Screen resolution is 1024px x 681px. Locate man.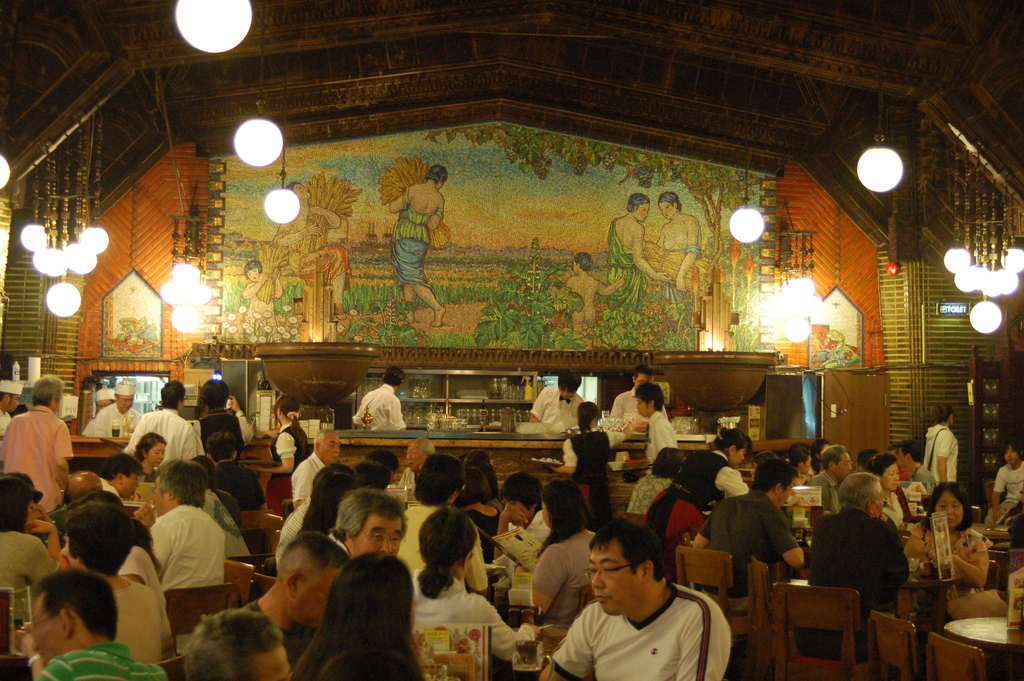
detection(607, 365, 674, 422).
